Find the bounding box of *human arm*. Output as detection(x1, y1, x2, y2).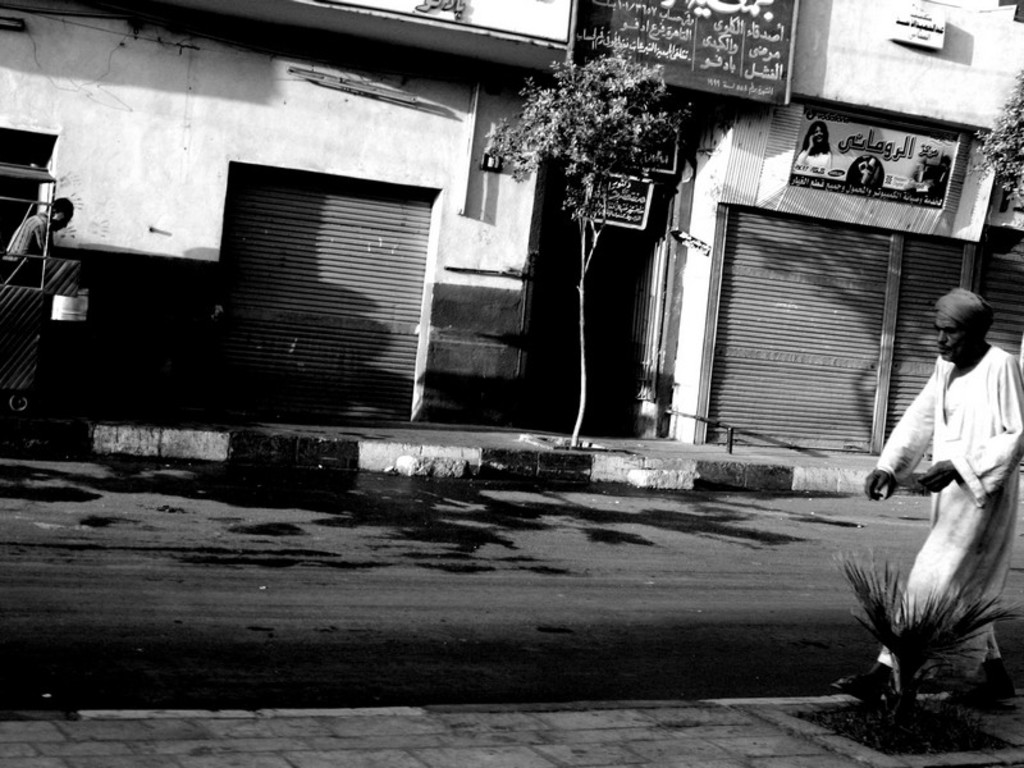
detection(902, 367, 1023, 530).
